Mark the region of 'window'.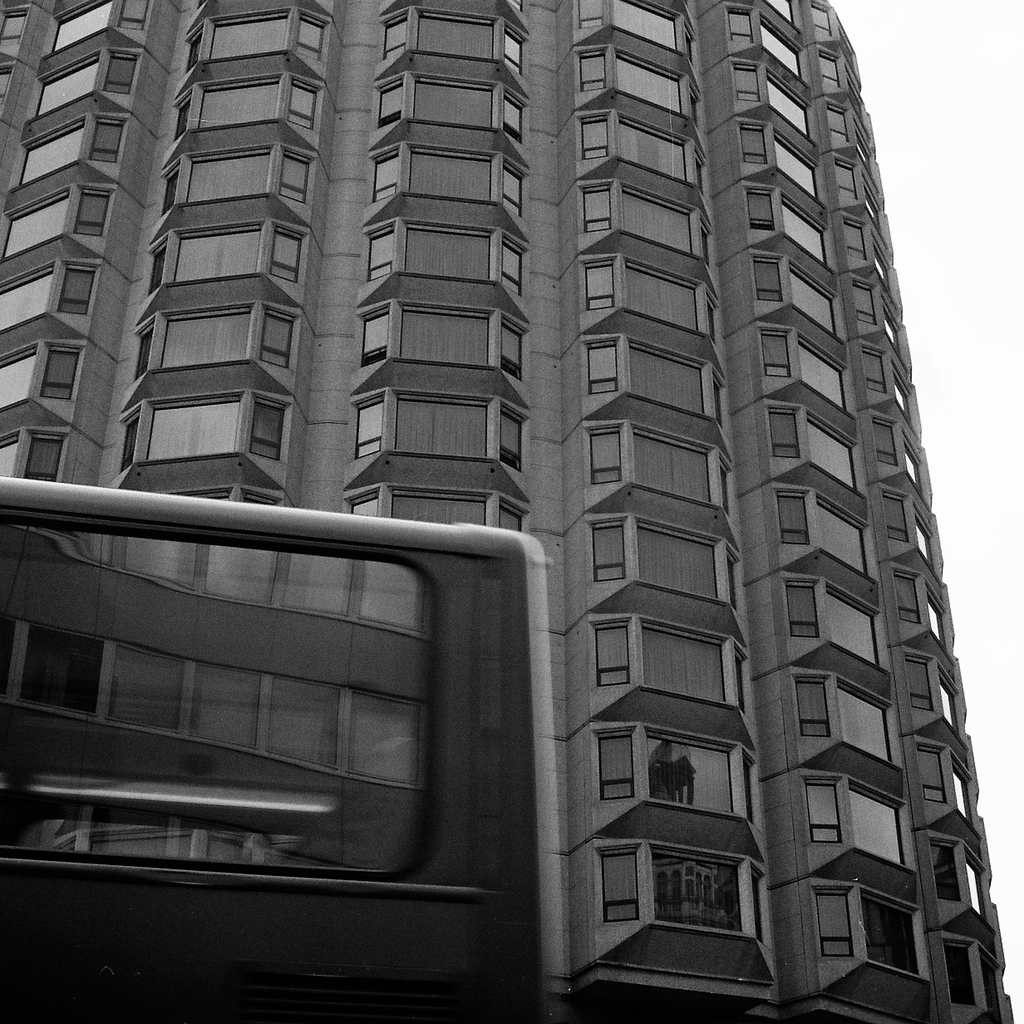
Region: bbox=(781, 493, 874, 577).
